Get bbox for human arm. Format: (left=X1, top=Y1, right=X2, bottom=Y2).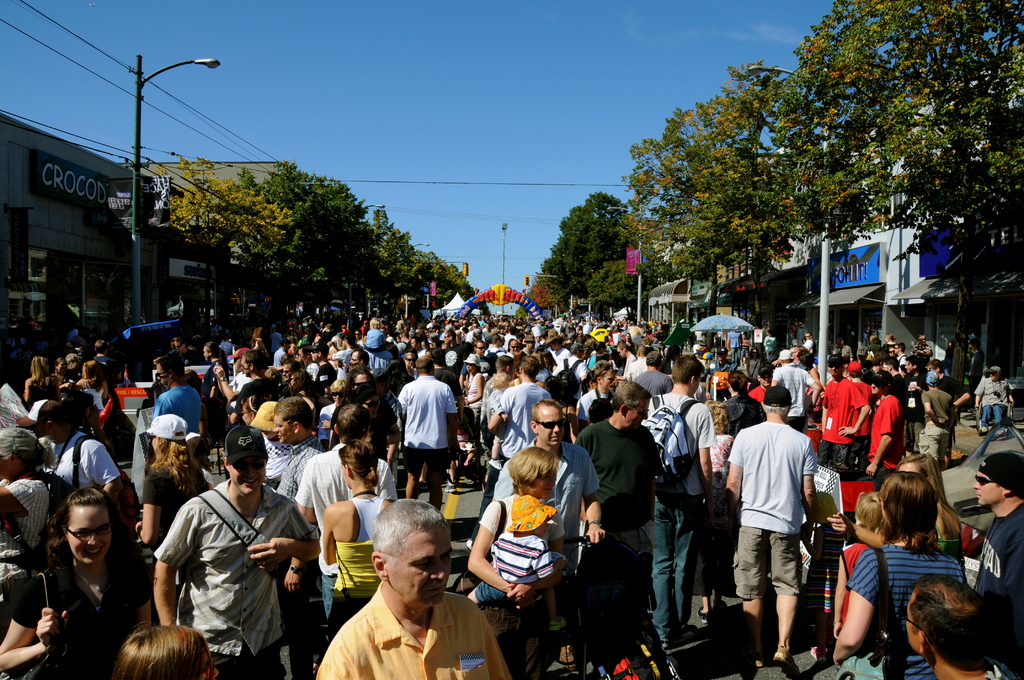
(left=924, top=399, right=934, bottom=421).
